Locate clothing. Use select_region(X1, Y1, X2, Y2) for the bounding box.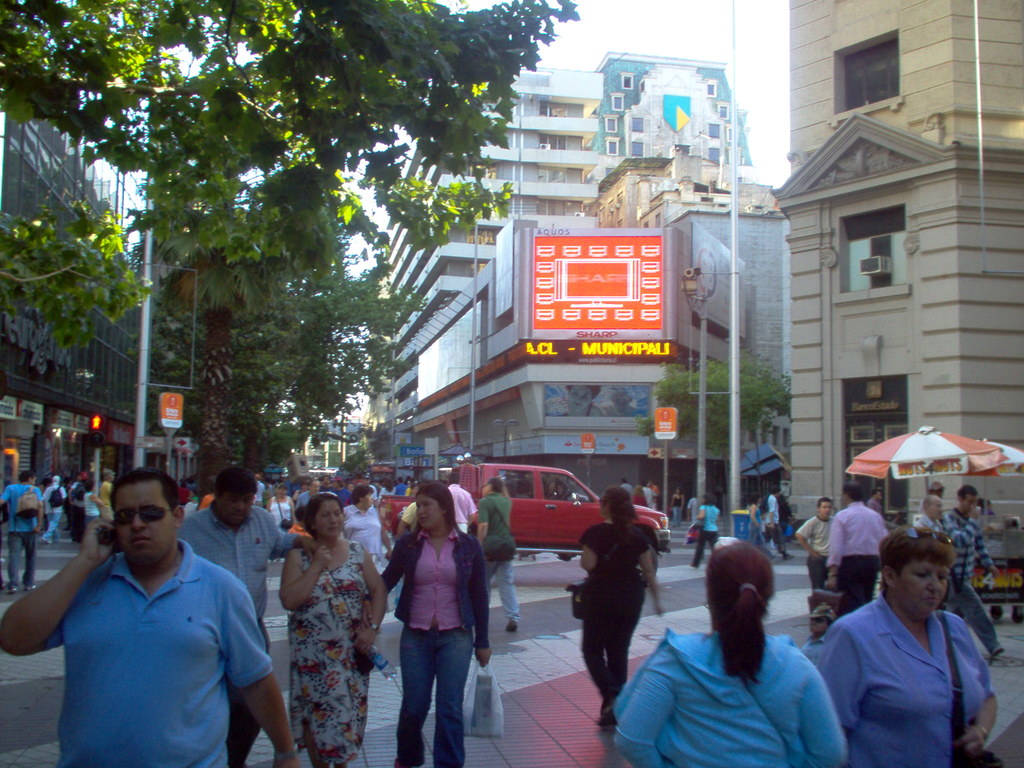
select_region(617, 627, 852, 764).
